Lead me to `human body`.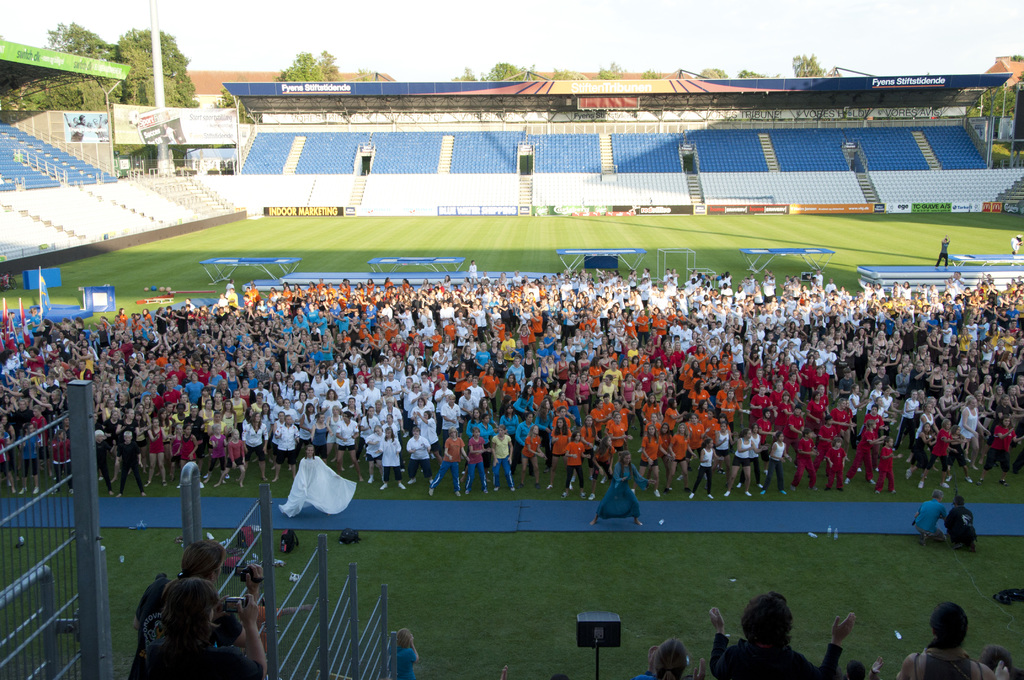
Lead to (x1=915, y1=385, x2=922, y2=402).
